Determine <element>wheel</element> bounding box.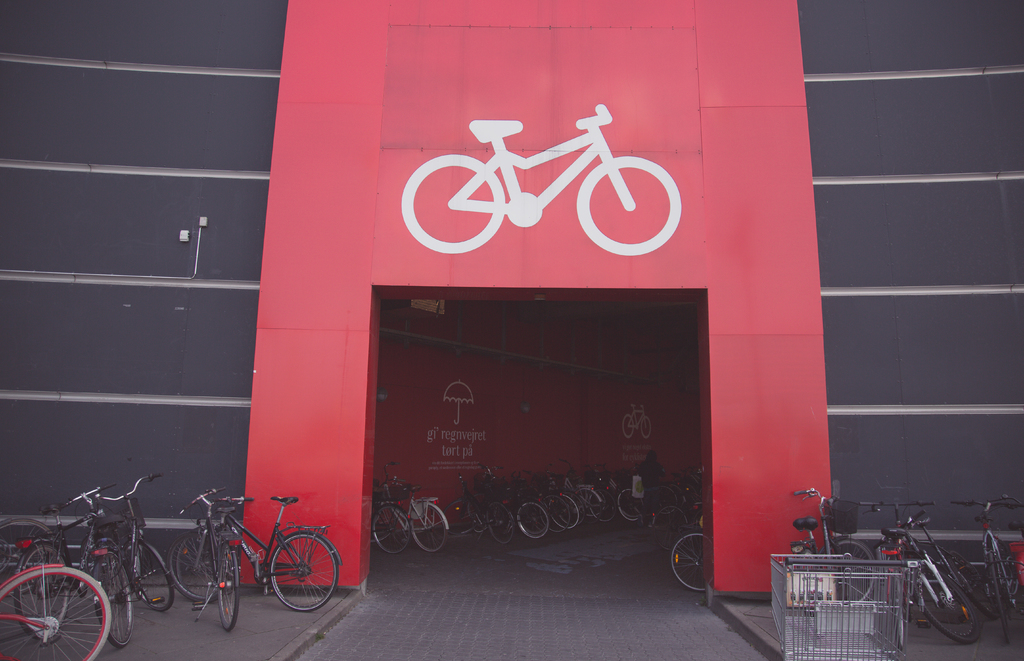
Determined: (992, 570, 1016, 643).
